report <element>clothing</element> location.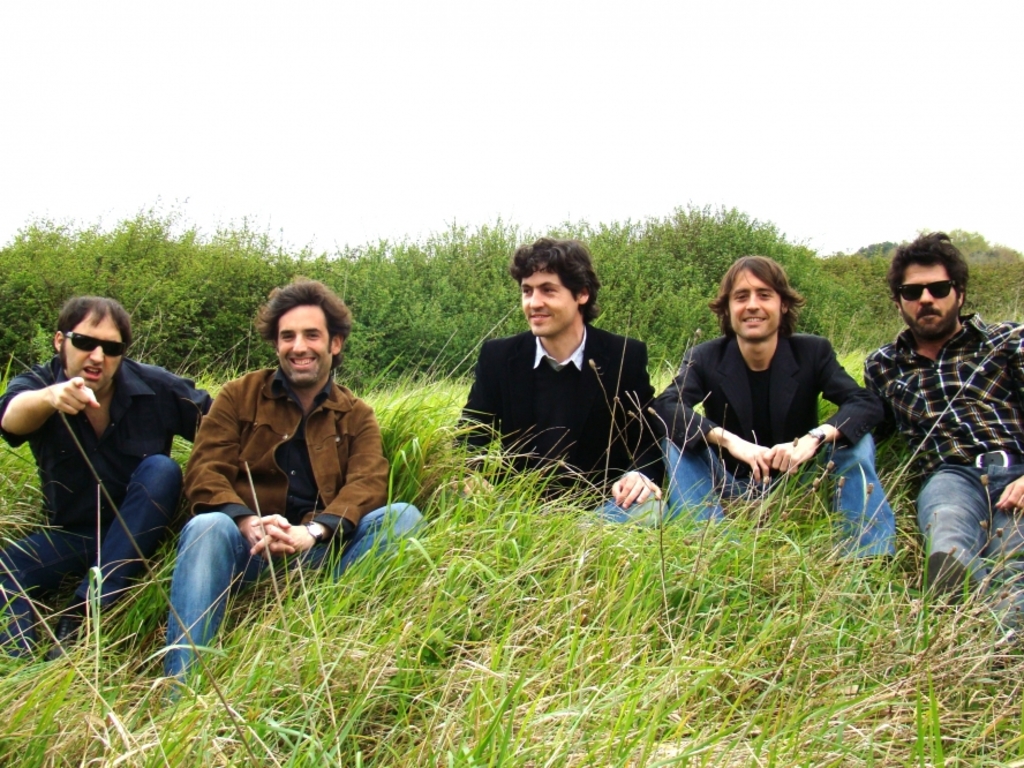
Report: box=[657, 324, 893, 552].
